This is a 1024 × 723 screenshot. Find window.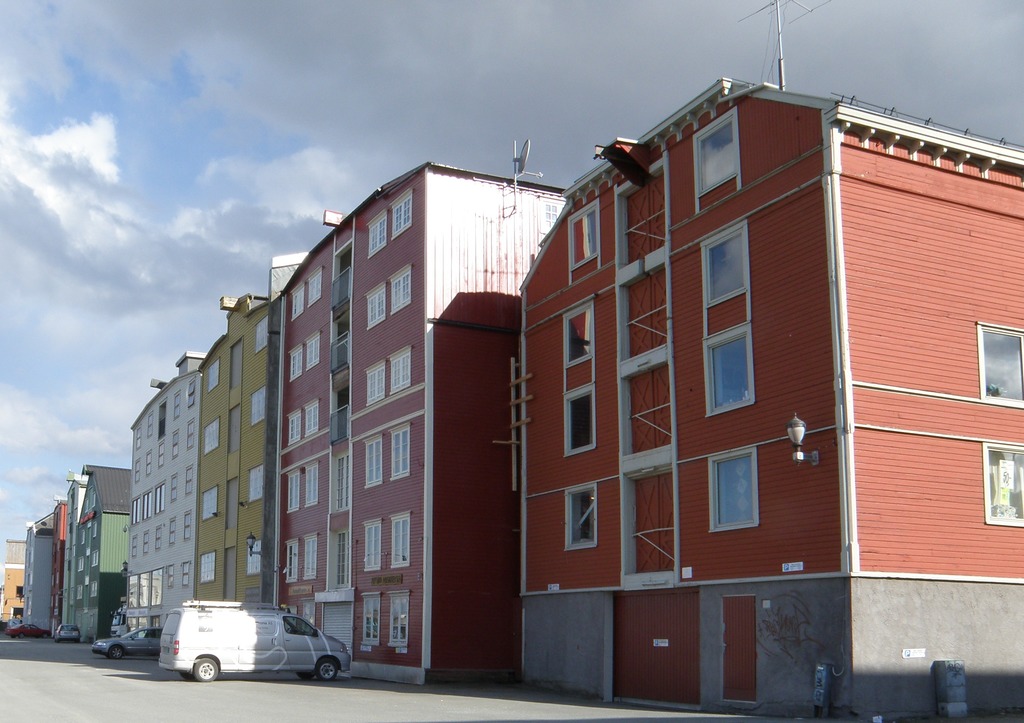
Bounding box: rect(209, 358, 223, 392).
